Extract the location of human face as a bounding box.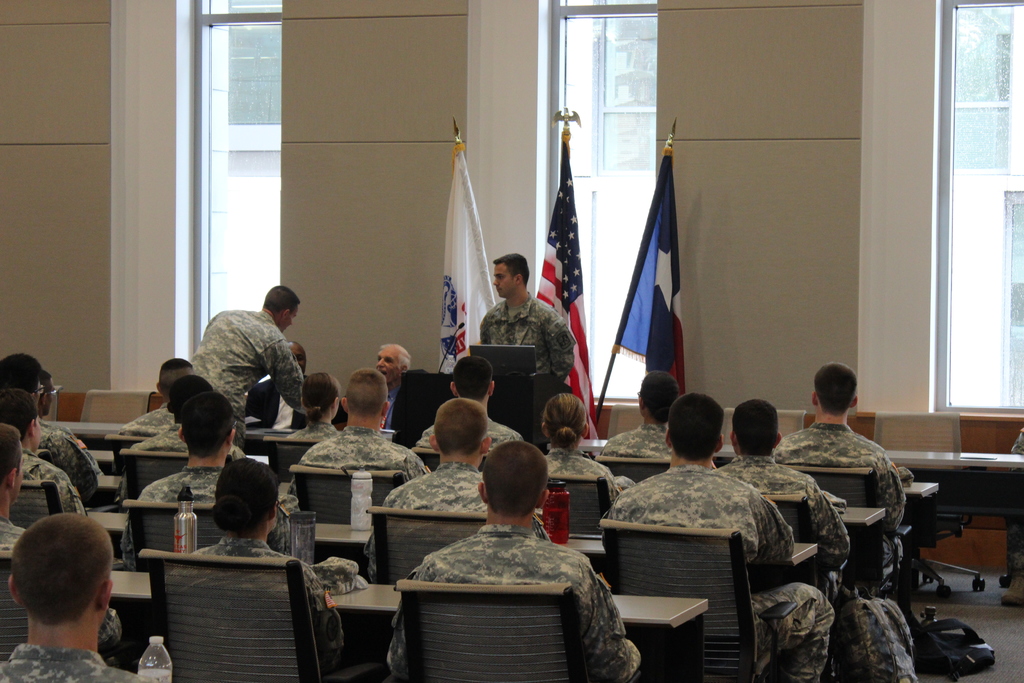
<box>376,347,401,384</box>.
